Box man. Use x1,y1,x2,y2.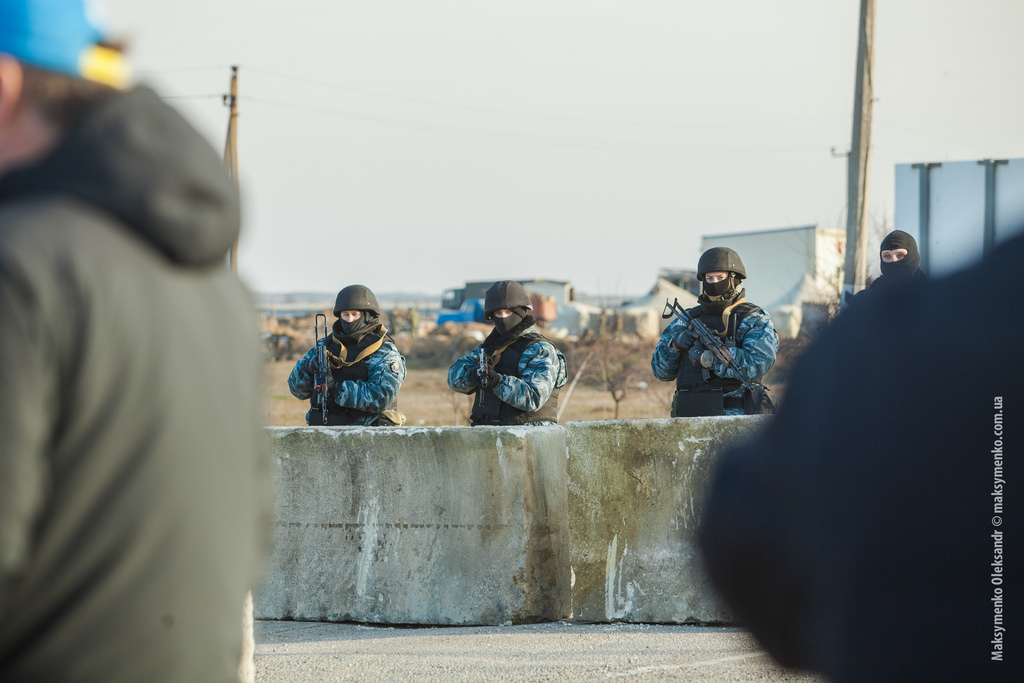
650,252,797,426.
